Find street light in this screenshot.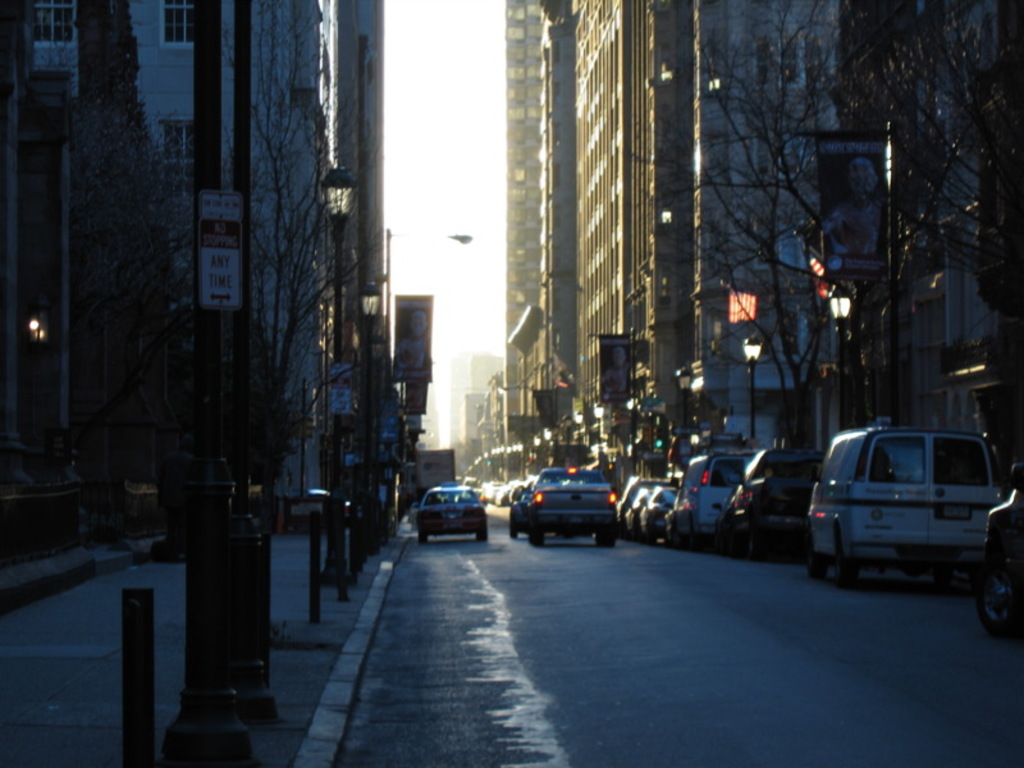
The bounding box for street light is bbox=(378, 220, 480, 387).
